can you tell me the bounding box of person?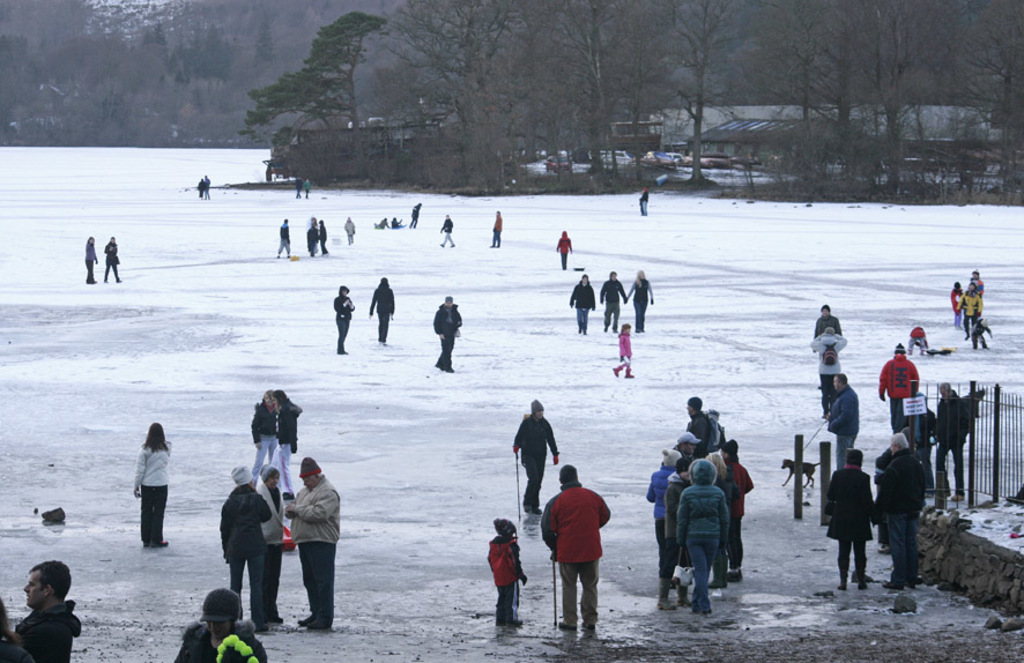
{"left": 342, "top": 213, "right": 354, "bottom": 243}.
